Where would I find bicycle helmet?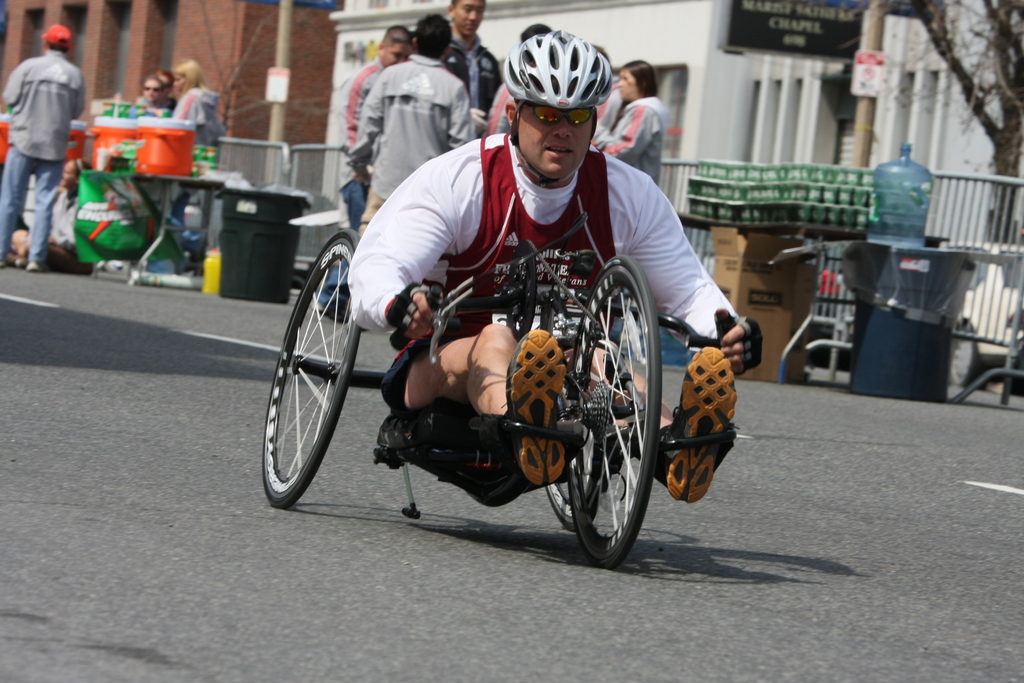
At Rect(506, 31, 614, 115).
